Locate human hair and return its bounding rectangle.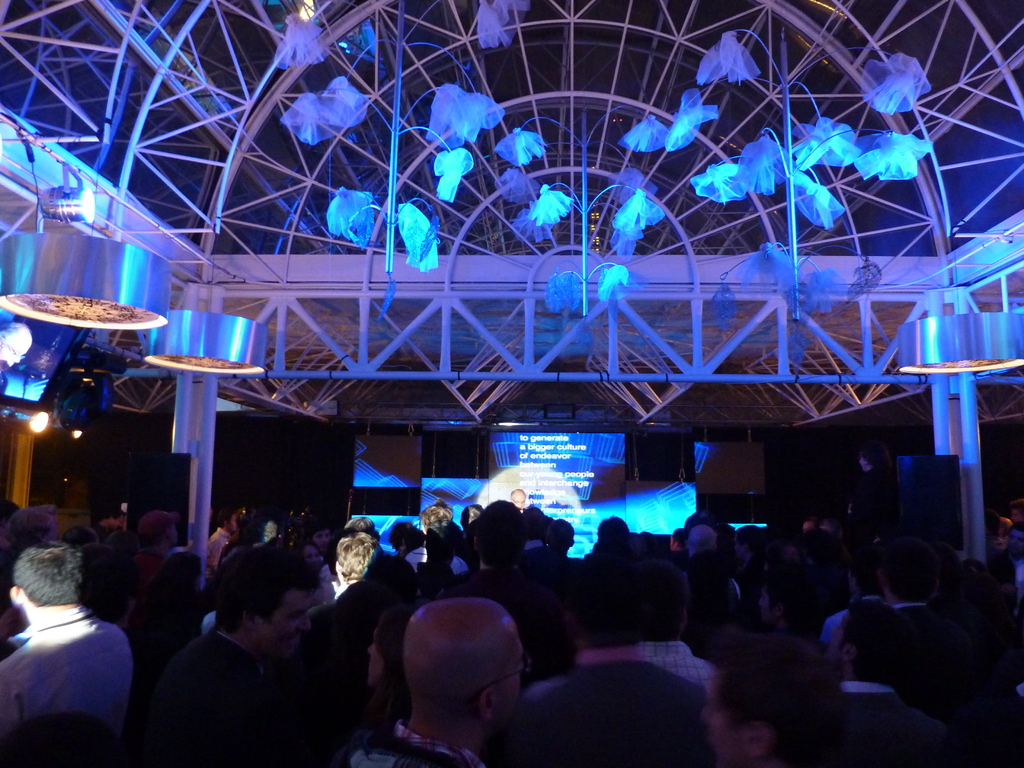
bbox=[640, 563, 691, 628].
